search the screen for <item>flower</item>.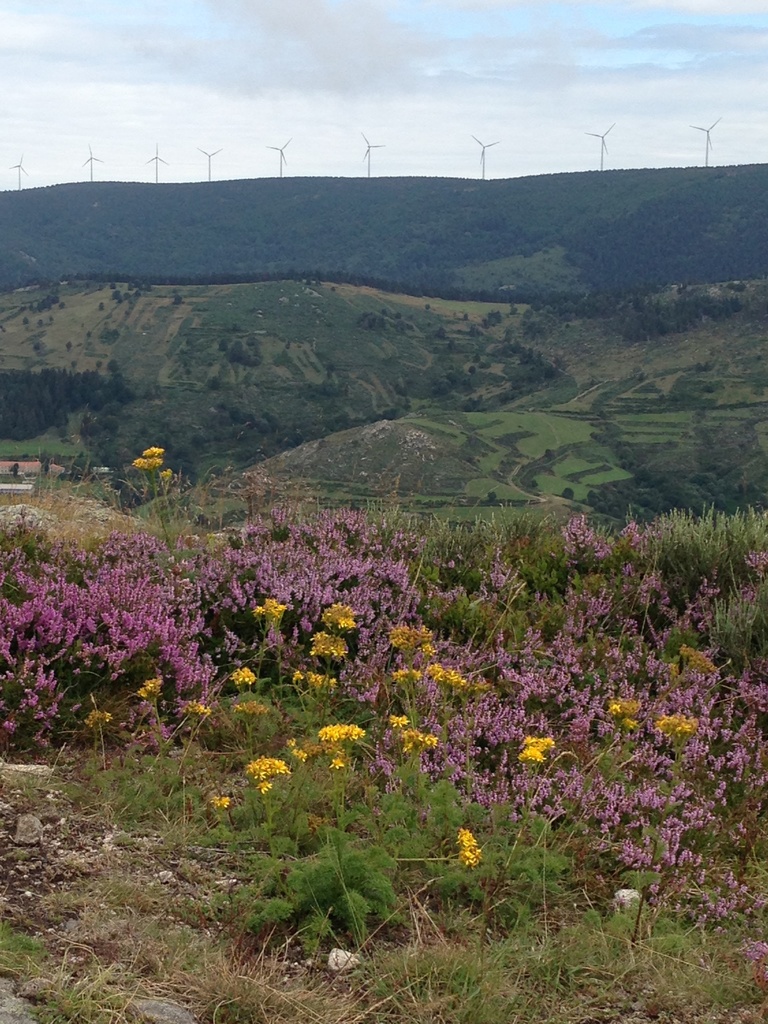
Found at locate(129, 458, 170, 479).
